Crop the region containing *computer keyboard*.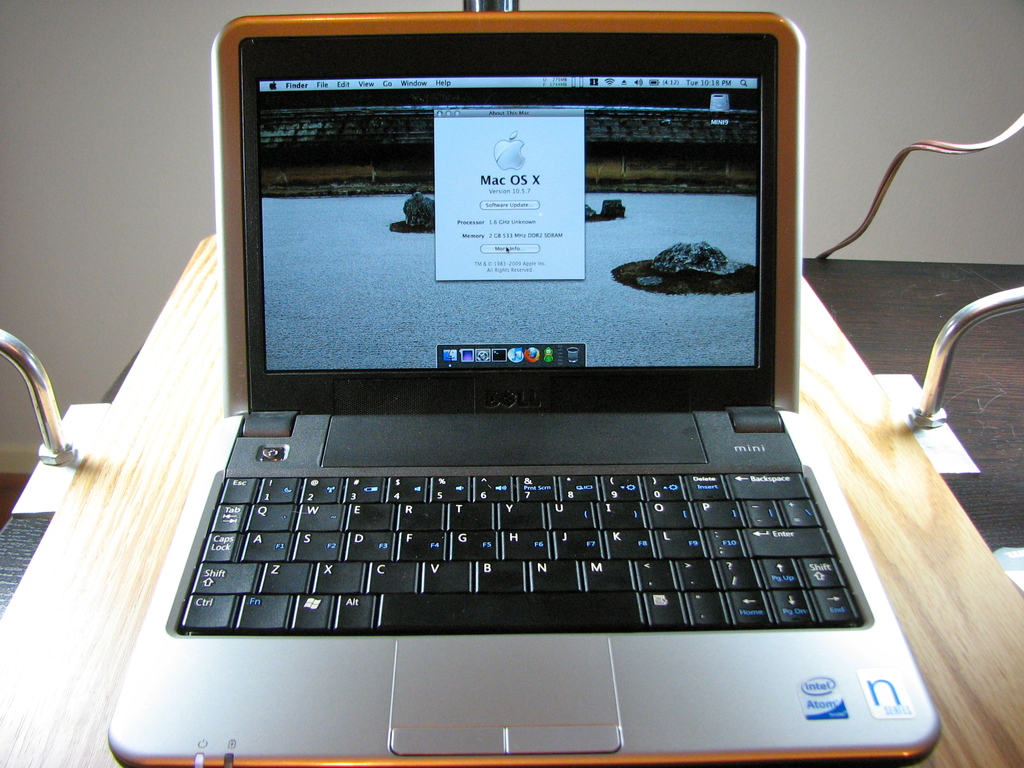
Crop region: 175 468 865 636.
